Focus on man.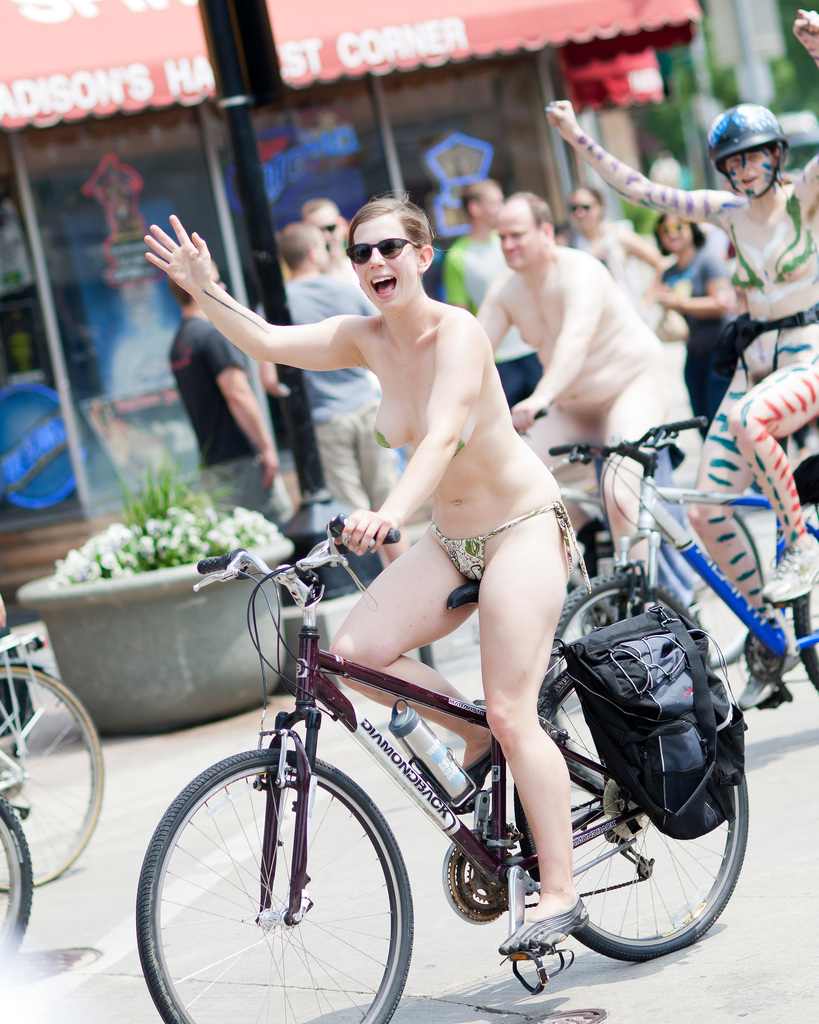
Focused at bbox=[260, 214, 390, 560].
